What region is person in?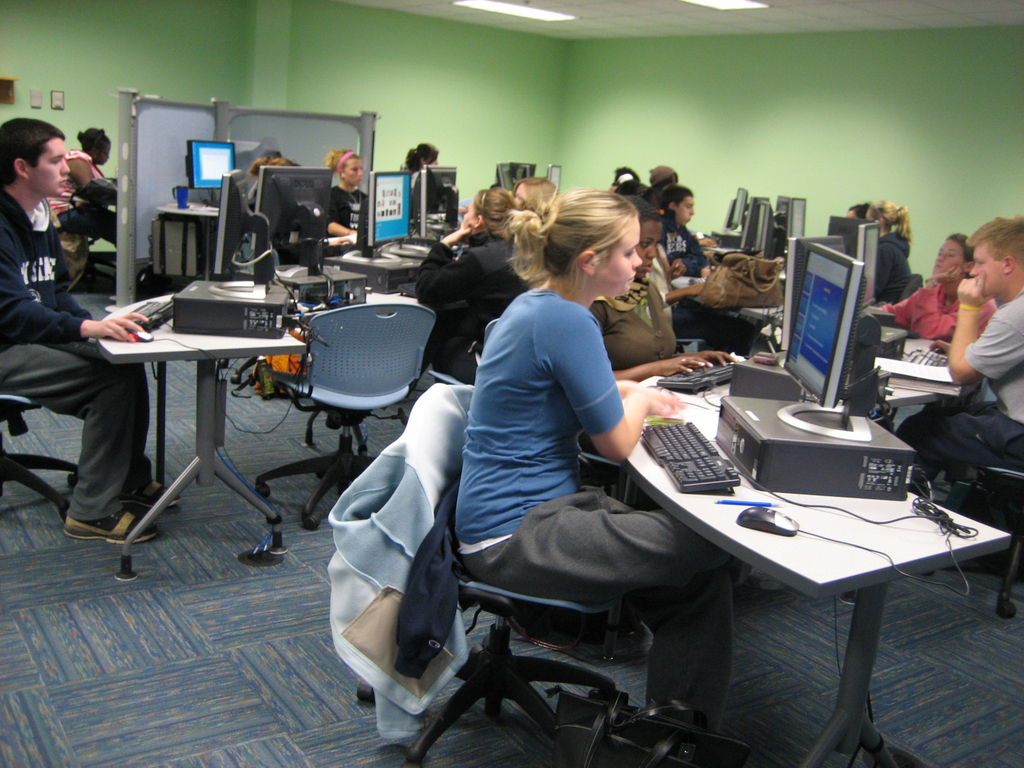
left=0, top=118, right=182, bottom=546.
